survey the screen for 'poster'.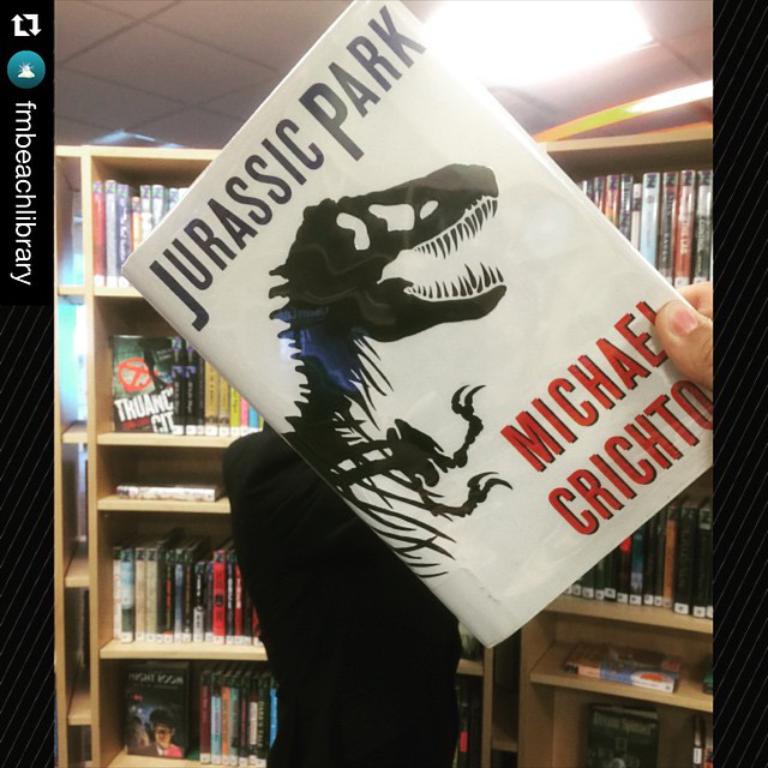
Survey found: box=[0, 0, 767, 767].
